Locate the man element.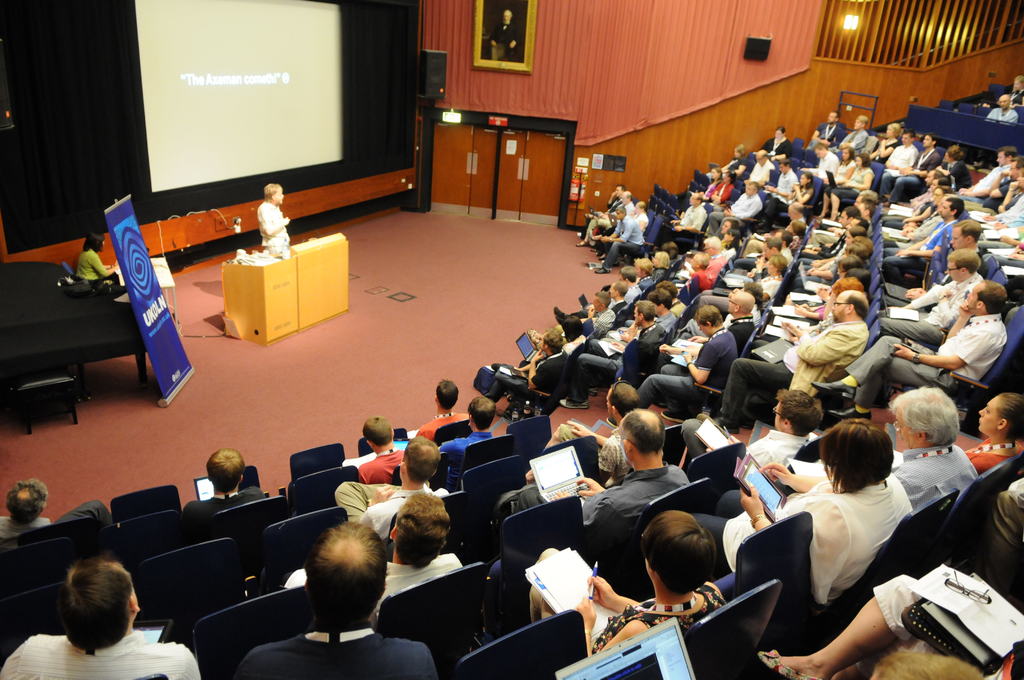
Element bbox: {"left": 874, "top": 250, "right": 986, "bottom": 355}.
